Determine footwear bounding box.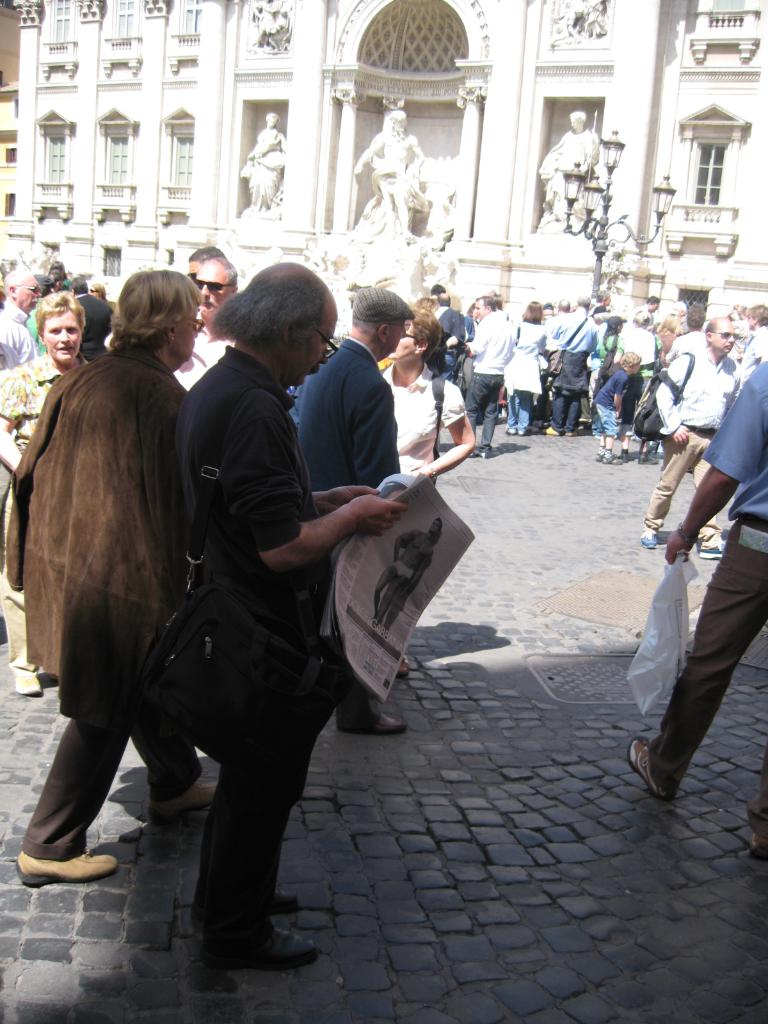
Determined: BBox(500, 428, 518, 433).
